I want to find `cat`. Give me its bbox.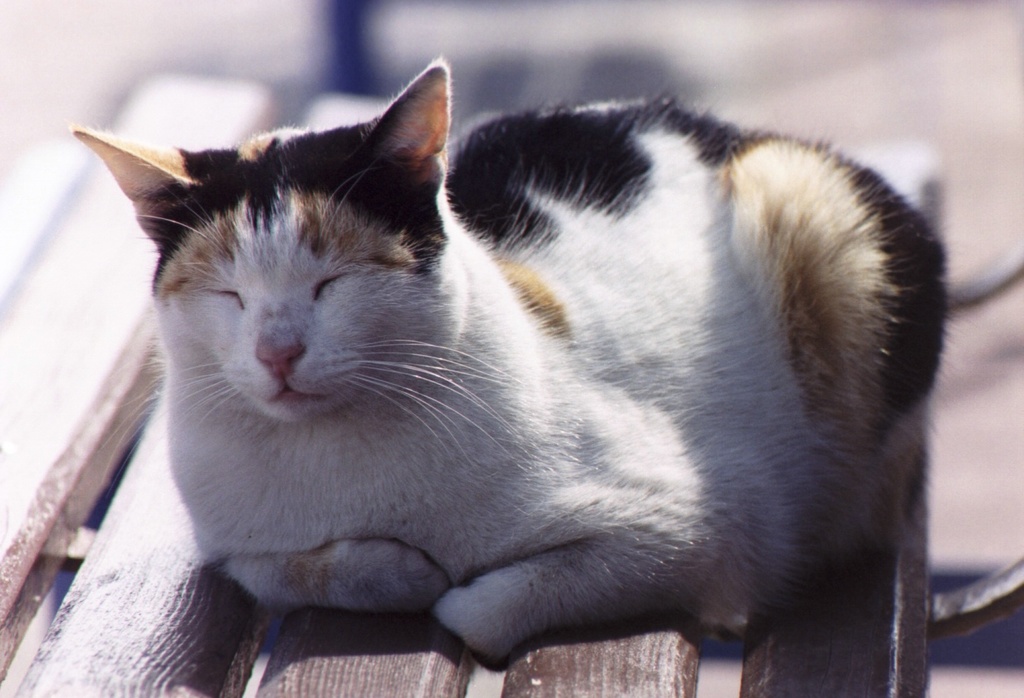
{"x1": 66, "y1": 58, "x2": 956, "y2": 665}.
